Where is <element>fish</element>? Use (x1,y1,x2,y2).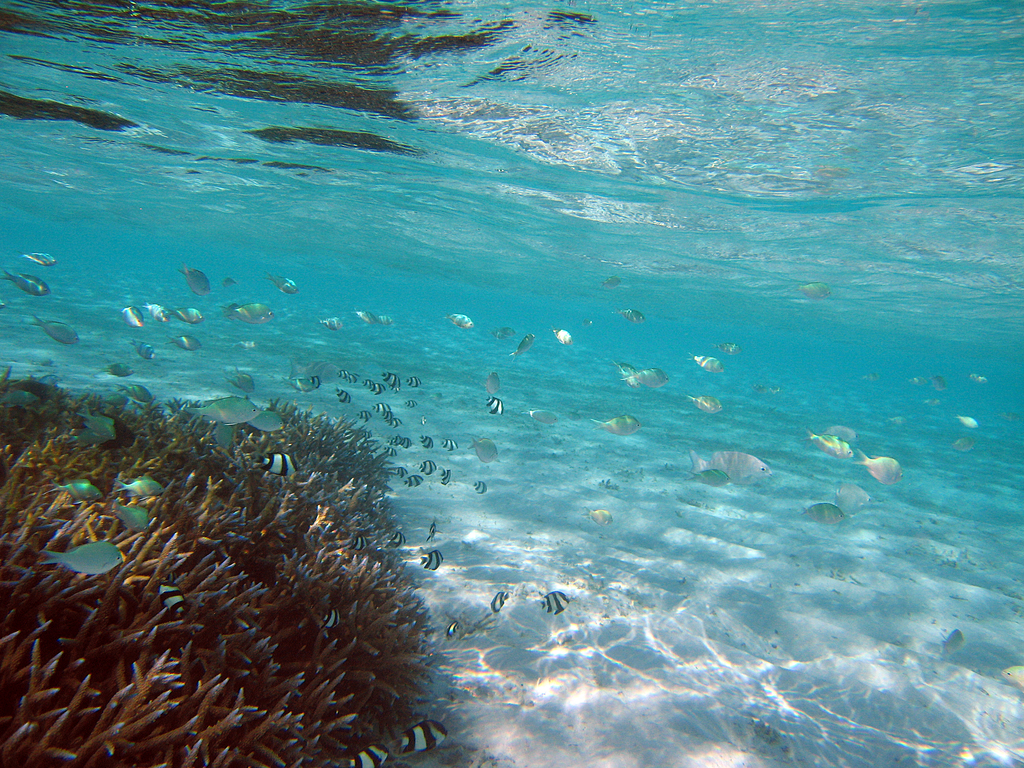
(149,303,170,325).
